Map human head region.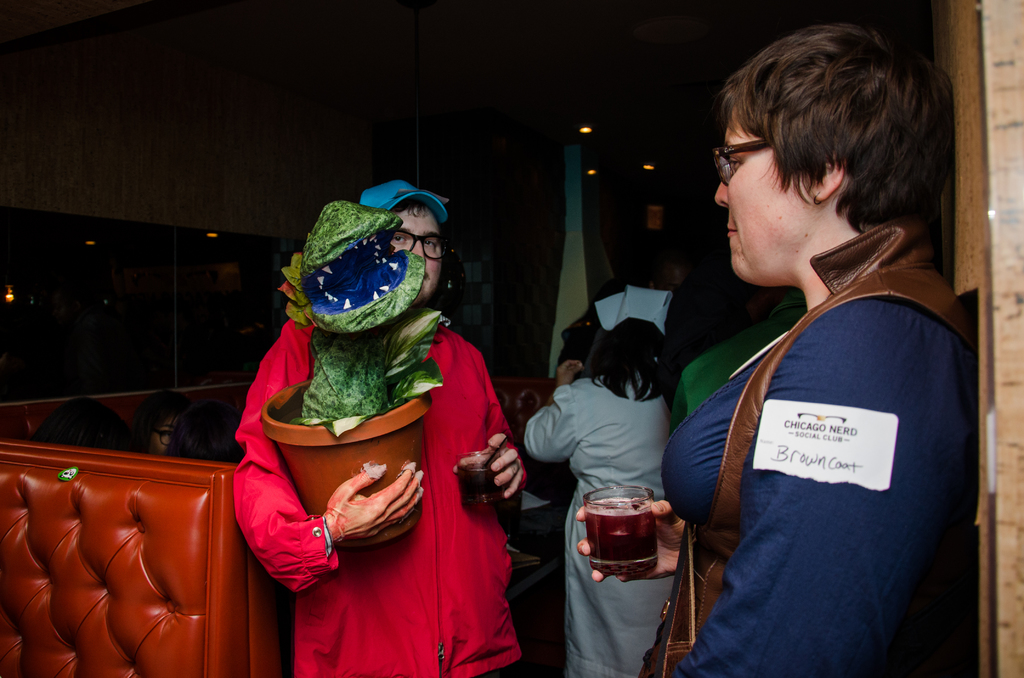
Mapped to <box>28,399,136,454</box>.
